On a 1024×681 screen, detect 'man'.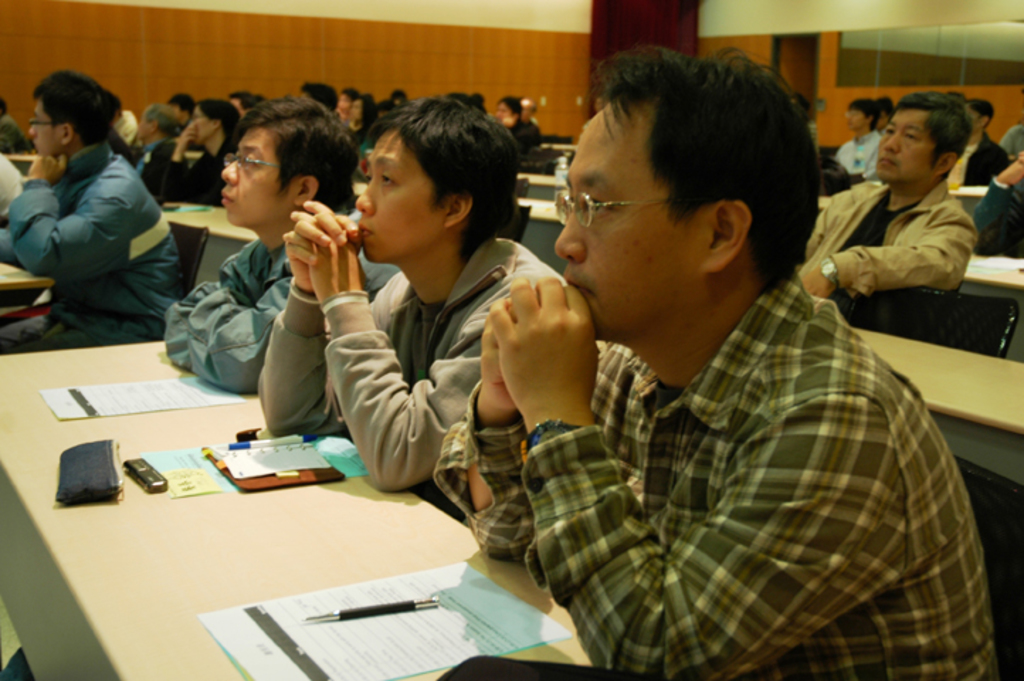
<region>135, 89, 250, 210</region>.
